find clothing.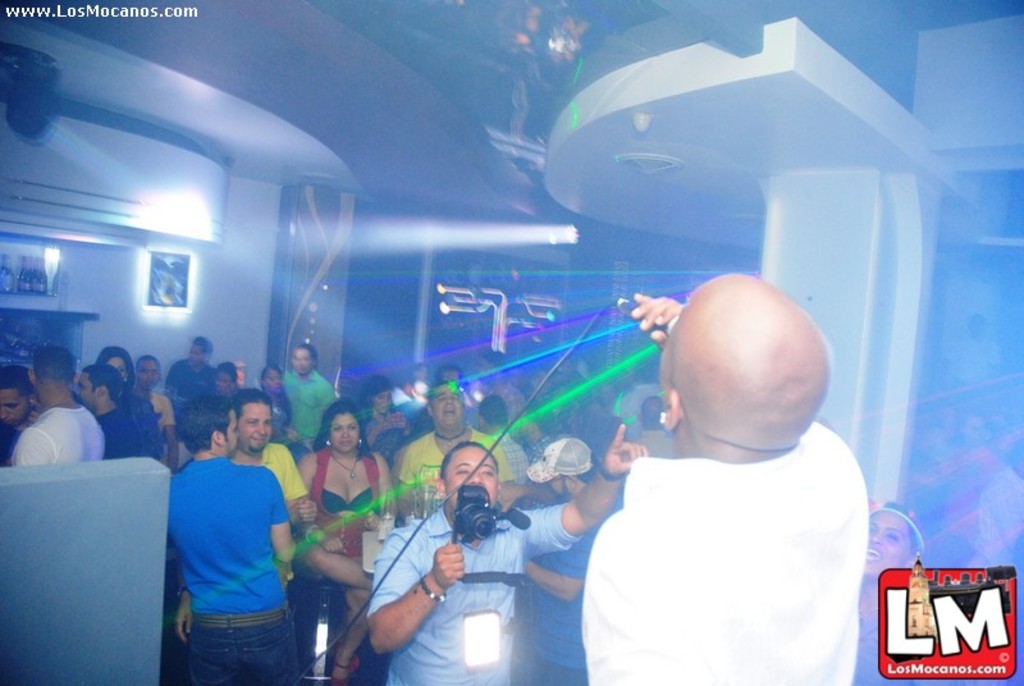
bbox(538, 453, 908, 685).
